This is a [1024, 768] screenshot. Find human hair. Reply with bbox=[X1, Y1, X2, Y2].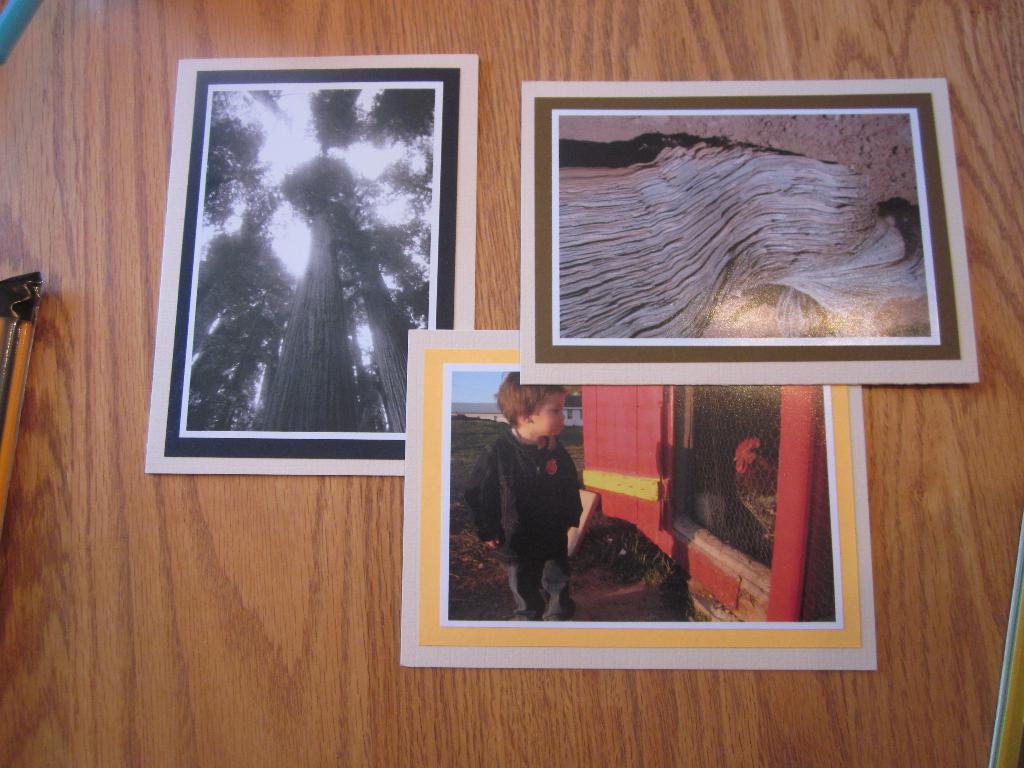
bbox=[496, 369, 561, 420].
